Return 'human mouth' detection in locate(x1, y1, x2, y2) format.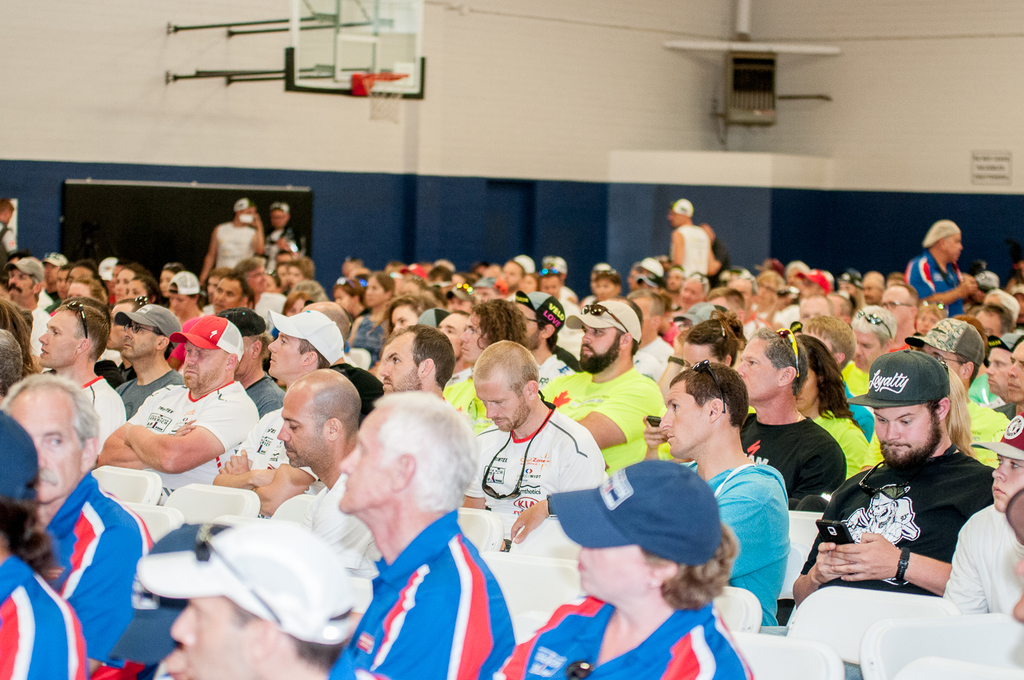
locate(579, 563, 591, 580).
